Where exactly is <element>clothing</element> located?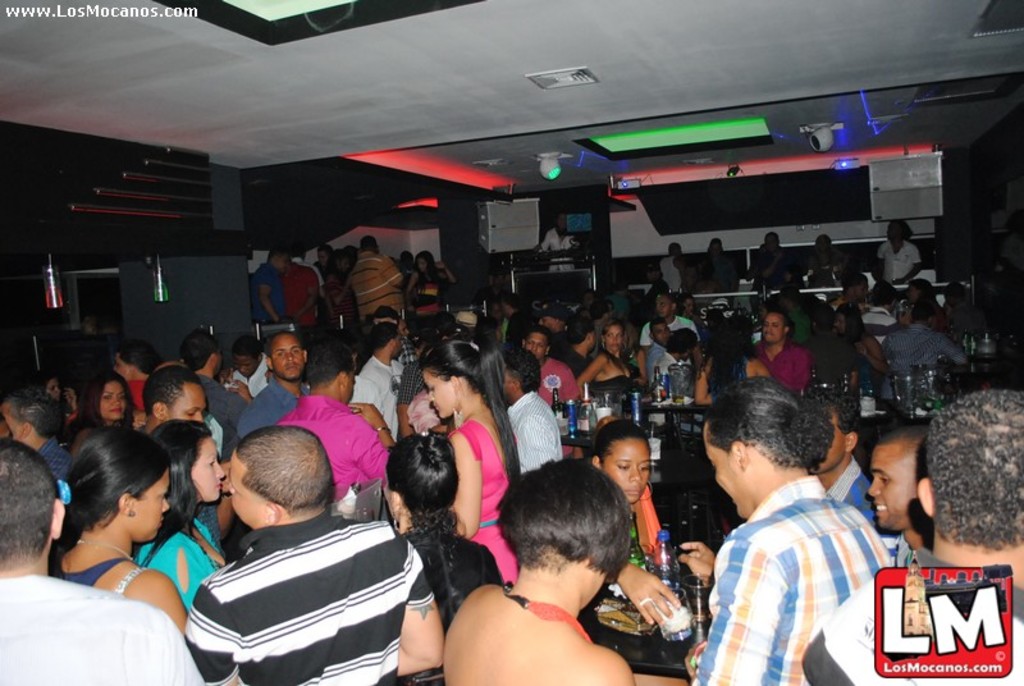
Its bounding box is rect(756, 339, 812, 406).
